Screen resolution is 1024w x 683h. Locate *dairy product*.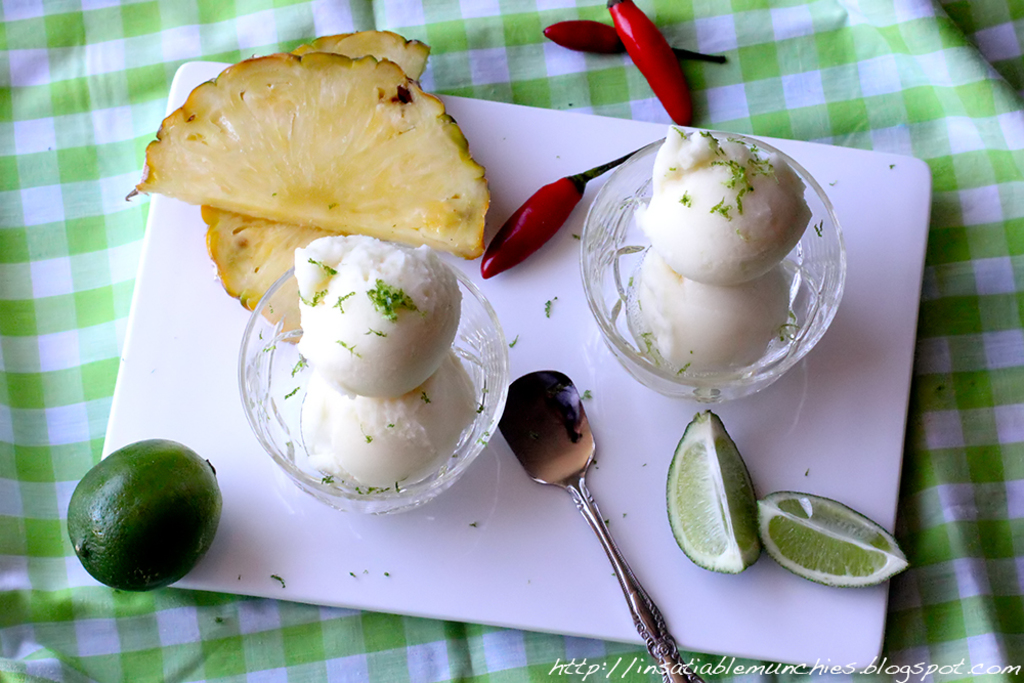
[x1=241, y1=211, x2=493, y2=519].
